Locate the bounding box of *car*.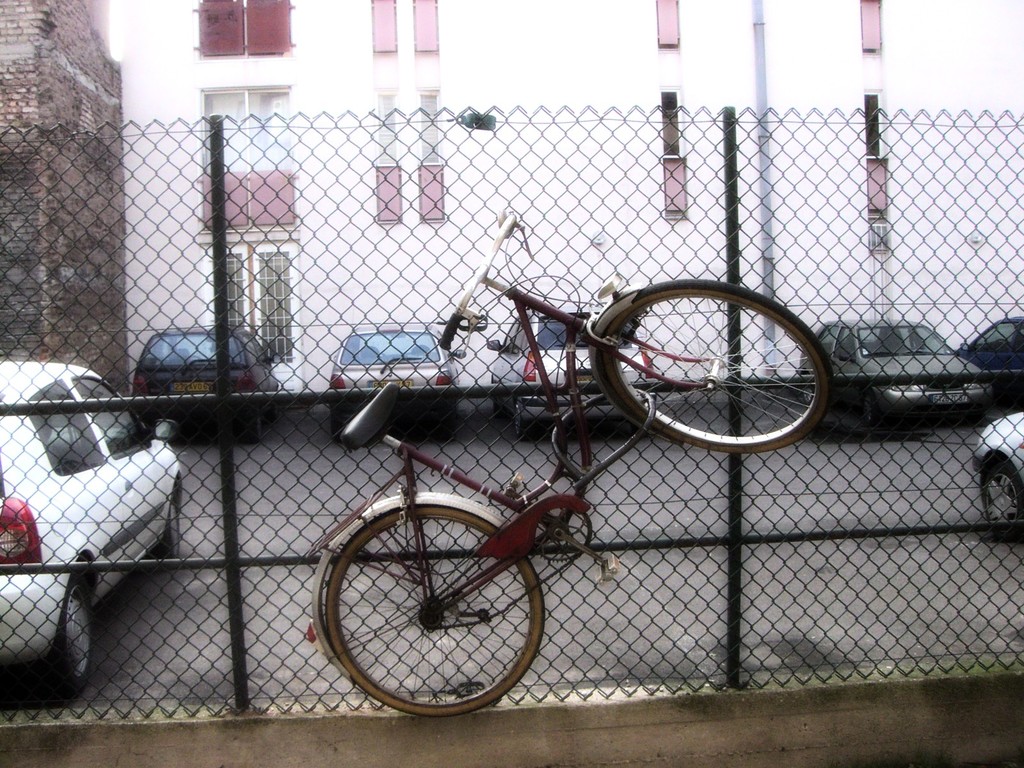
Bounding box: rect(969, 410, 1019, 540).
